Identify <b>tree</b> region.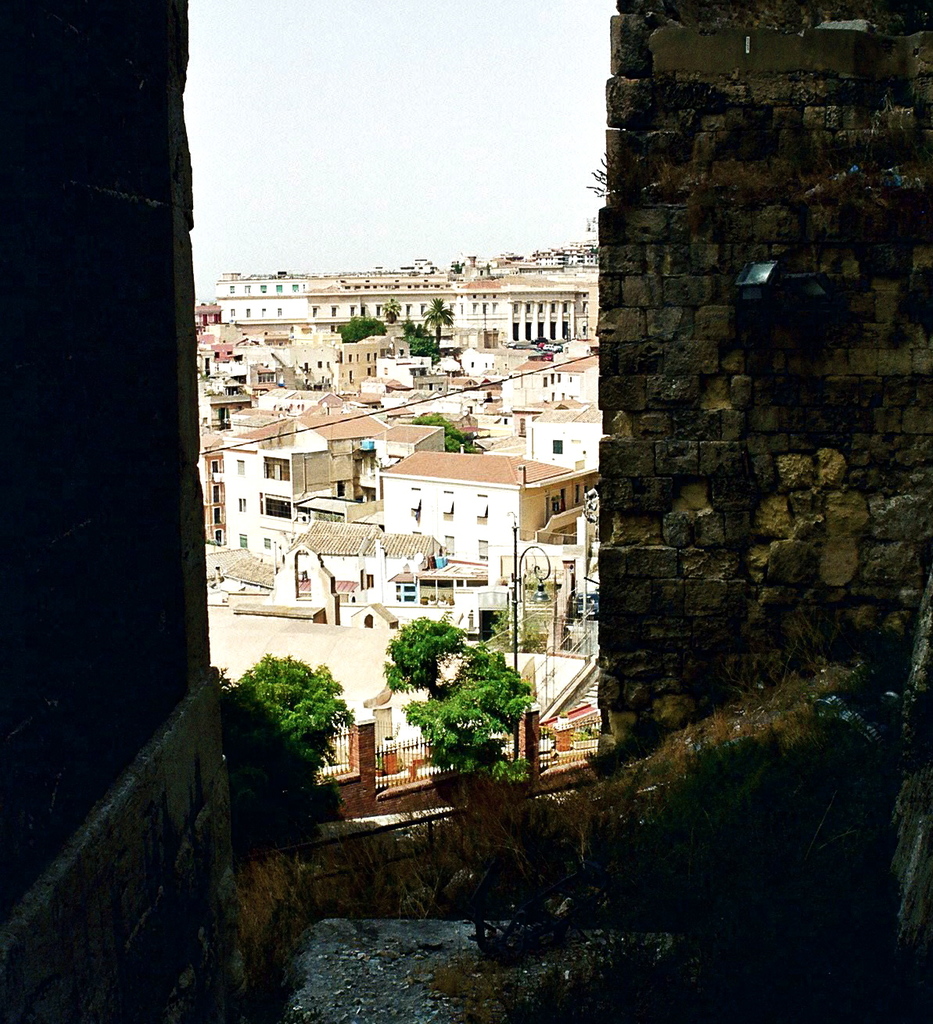
Region: left=232, top=645, right=362, bottom=787.
